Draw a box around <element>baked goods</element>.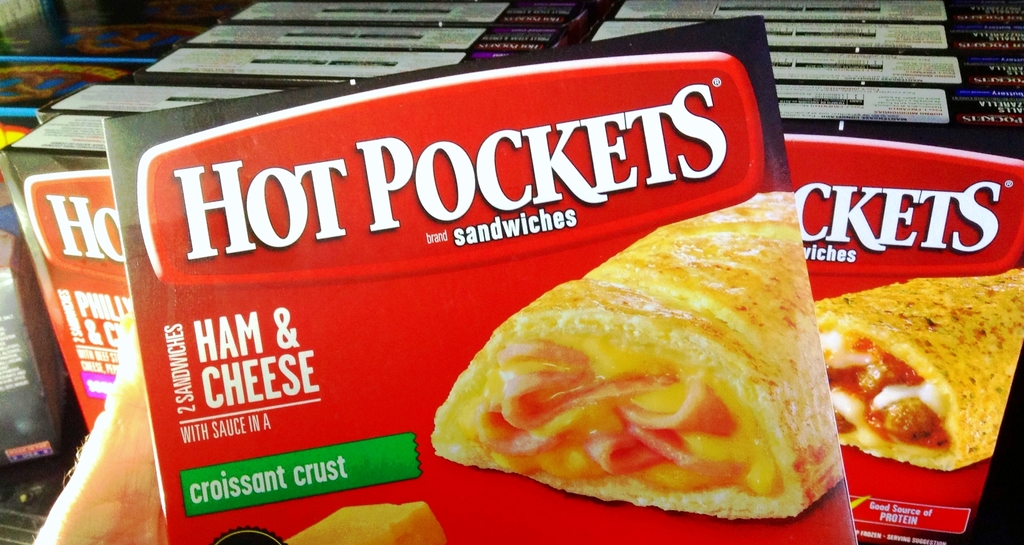
BBox(810, 262, 1023, 471).
